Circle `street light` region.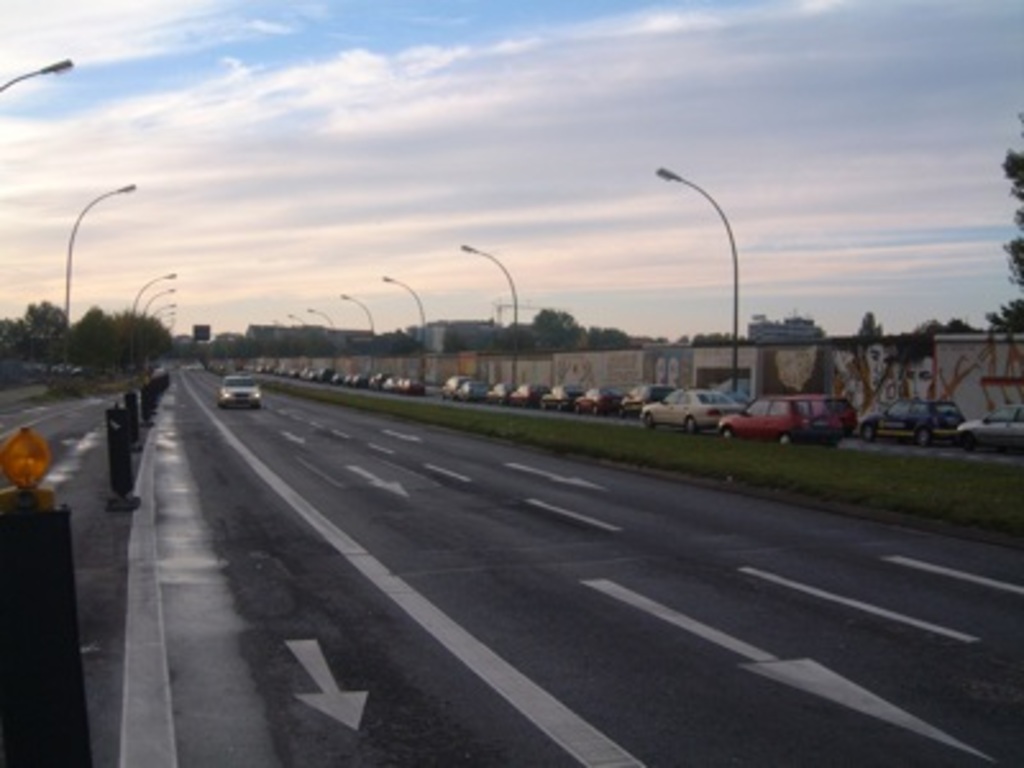
Region: x1=307, y1=305, x2=338, y2=371.
